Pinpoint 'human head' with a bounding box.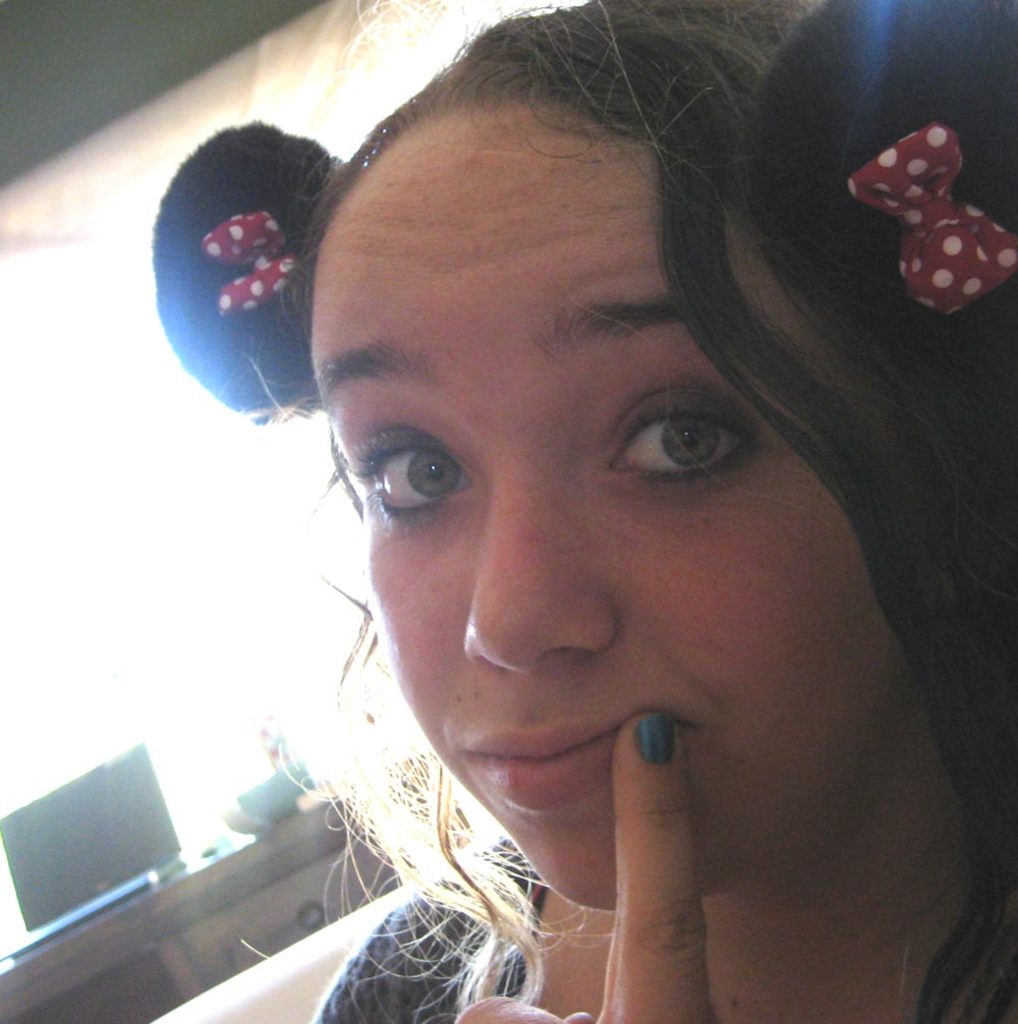
l=156, t=0, r=1016, b=1023.
